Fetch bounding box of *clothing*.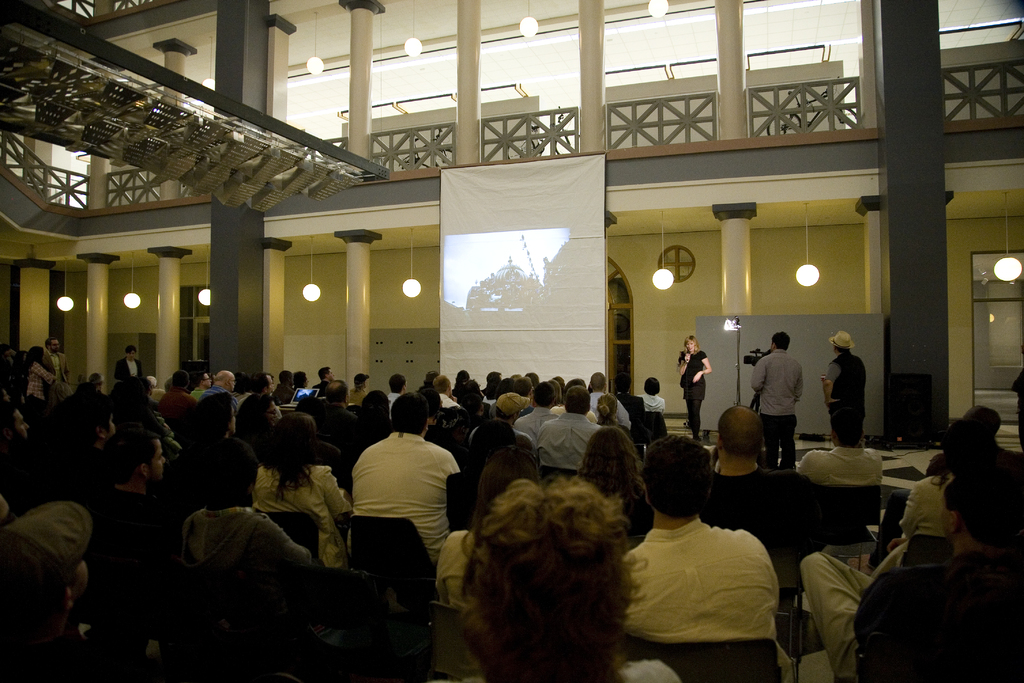
Bbox: (429,511,470,619).
